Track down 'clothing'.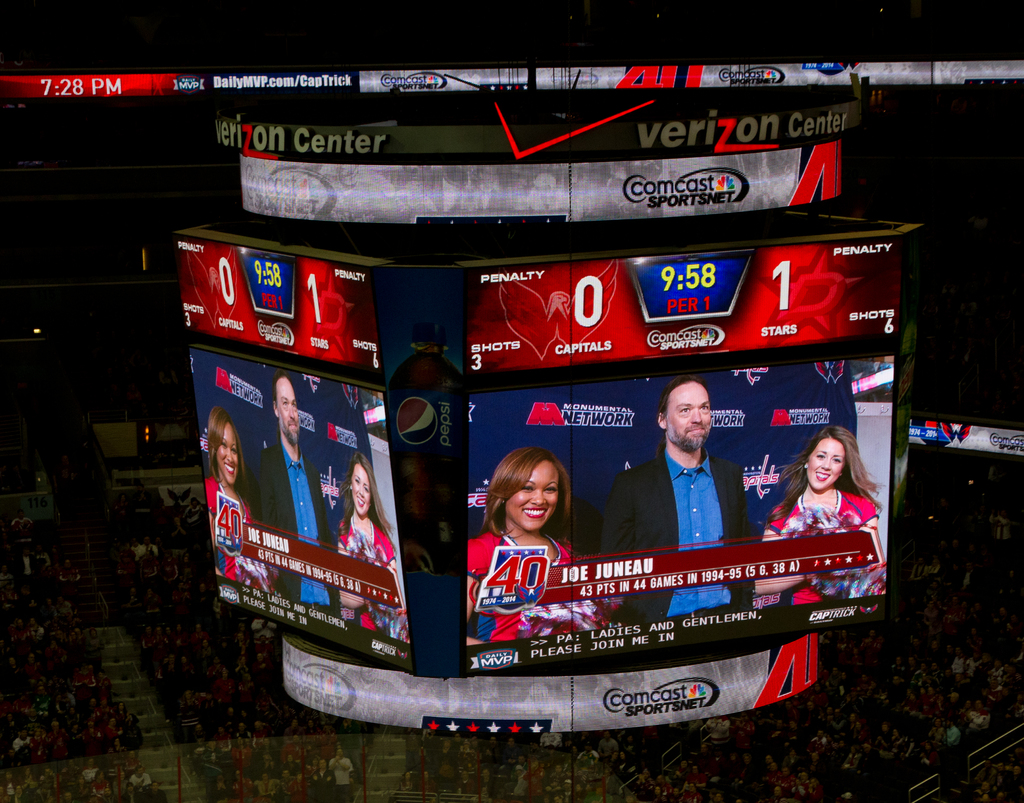
Tracked to box(771, 495, 876, 607).
